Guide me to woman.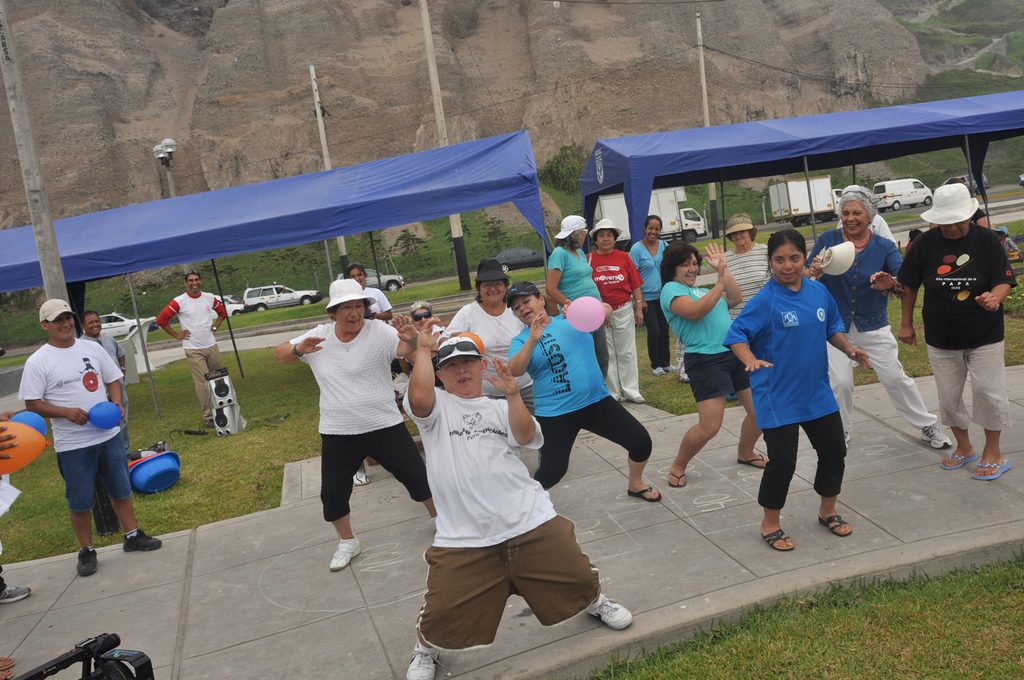
Guidance: box=[718, 210, 773, 327].
